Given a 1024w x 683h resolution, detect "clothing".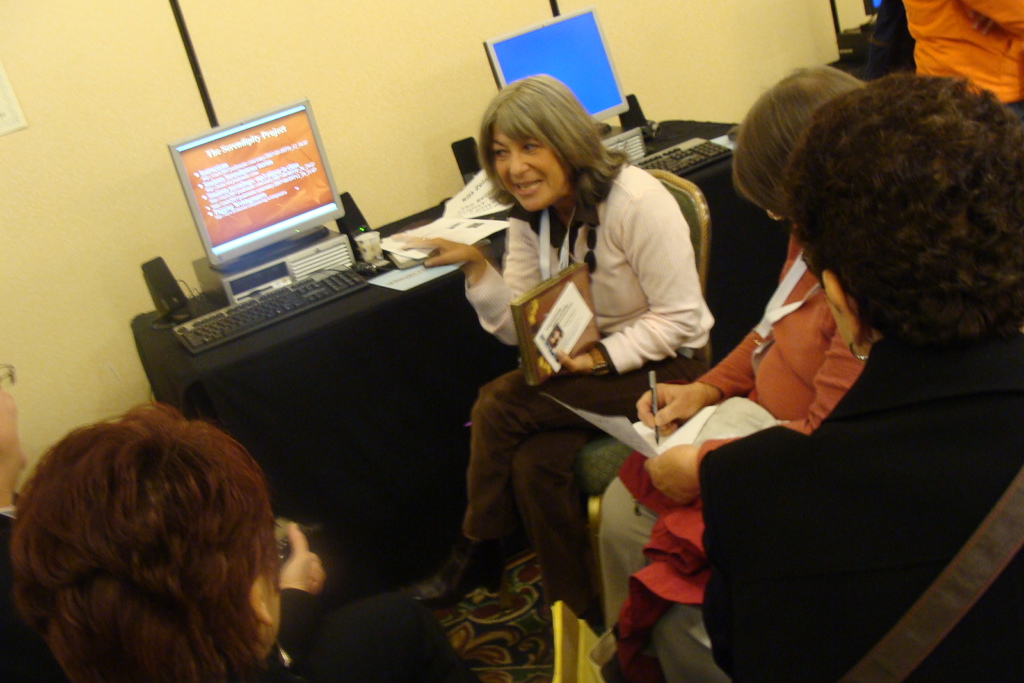
<region>263, 588, 484, 682</region>.
